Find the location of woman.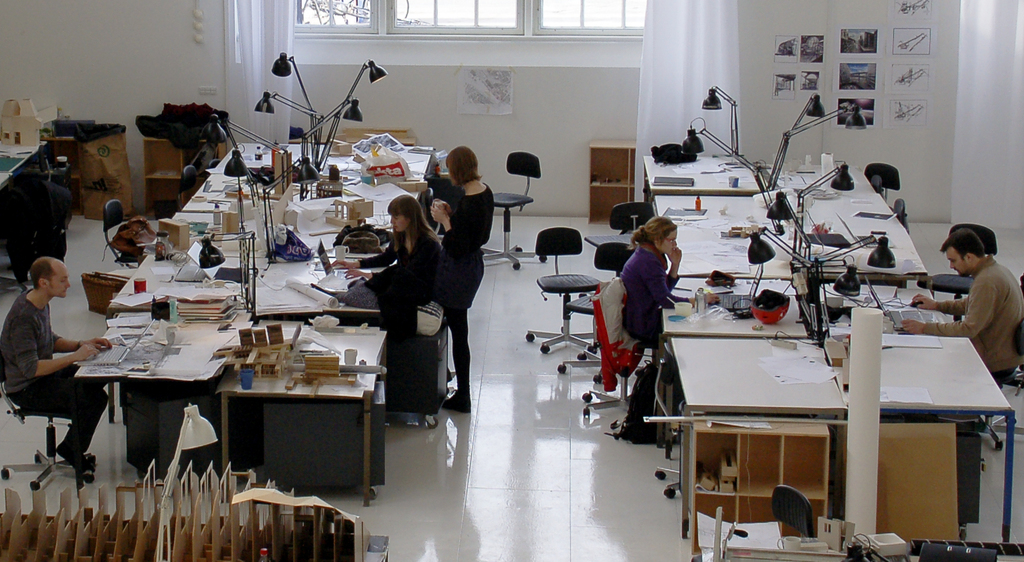
Location: pyautogui.locateOnScreen(609, 214, 687, 422).
